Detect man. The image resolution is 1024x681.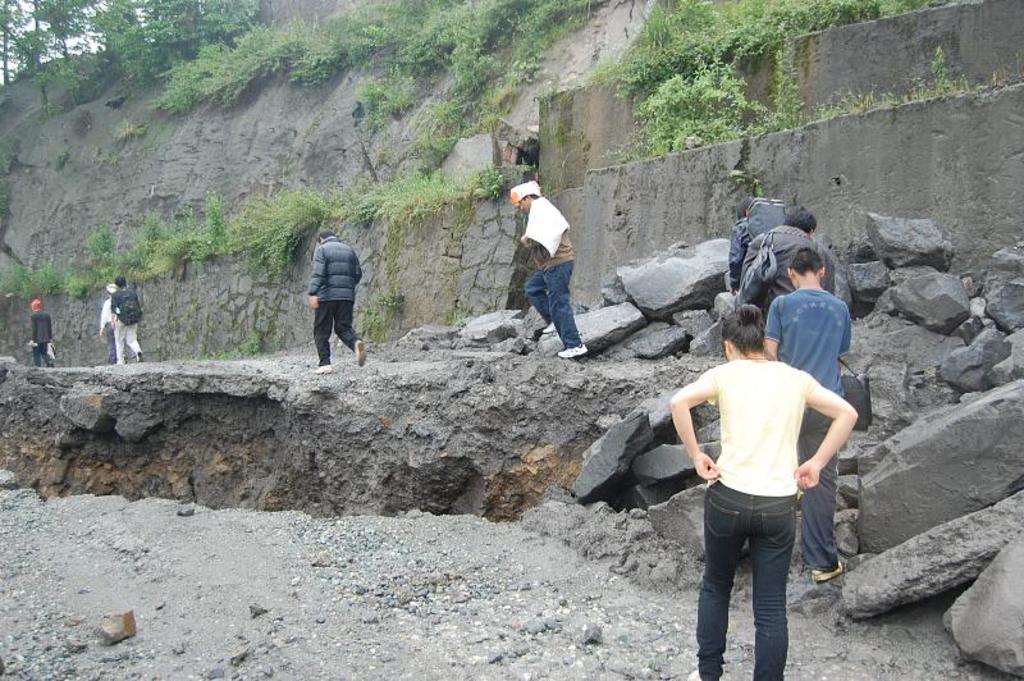
l=504, t=178, r=594, b=361.
